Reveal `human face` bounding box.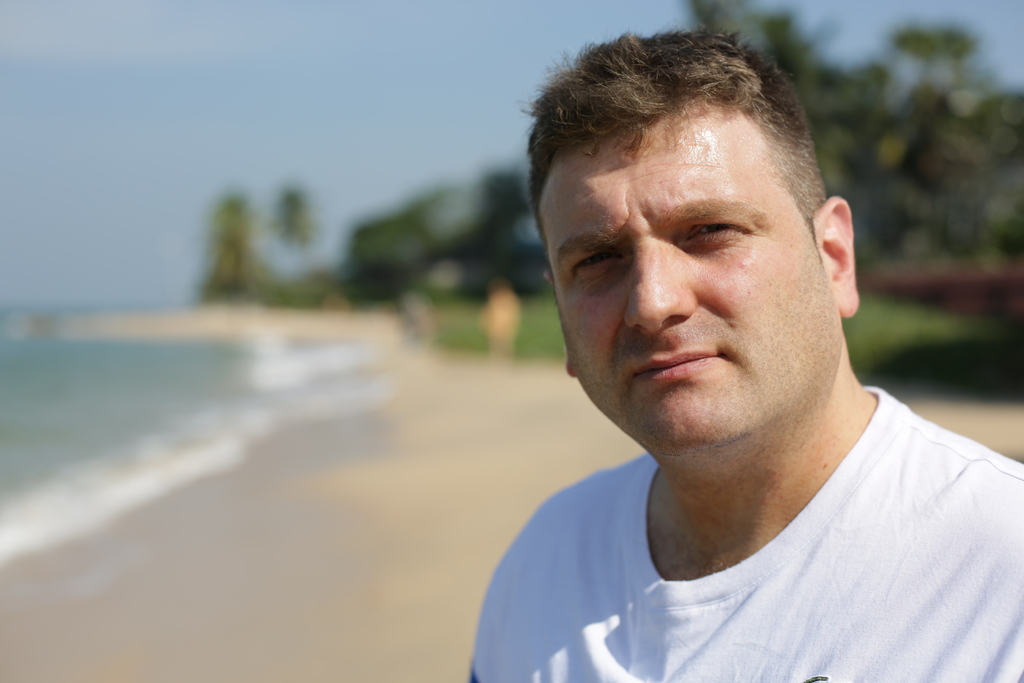
Revealed: [x1=530, y1=94, x2=844, y2=465].
